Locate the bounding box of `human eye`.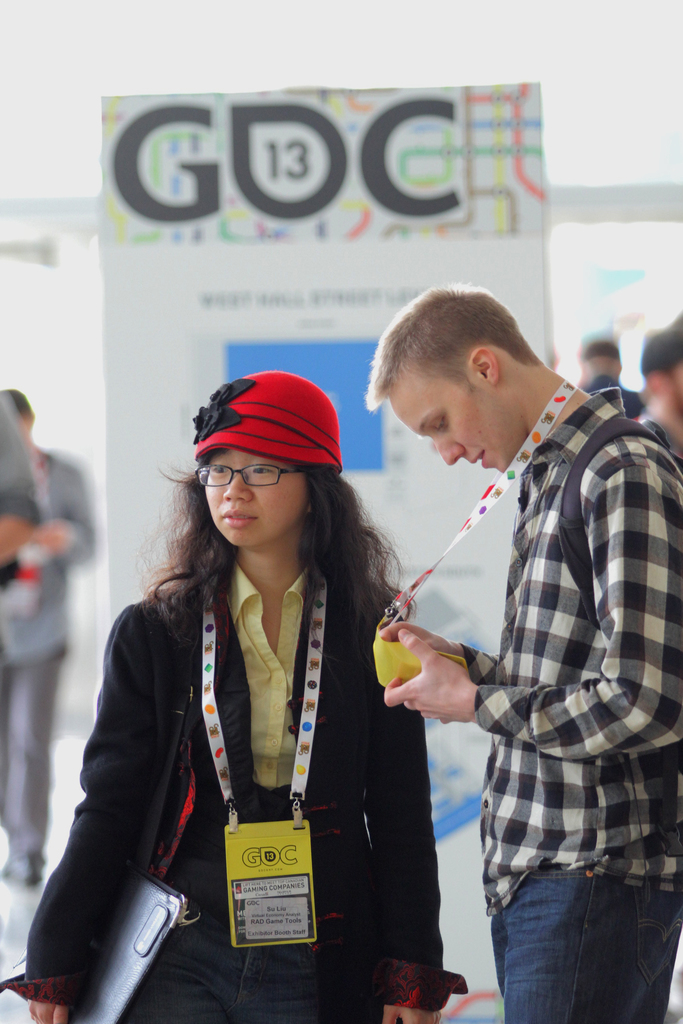
Bounding box: [left=243, top=459, right=274, bottom=480].
